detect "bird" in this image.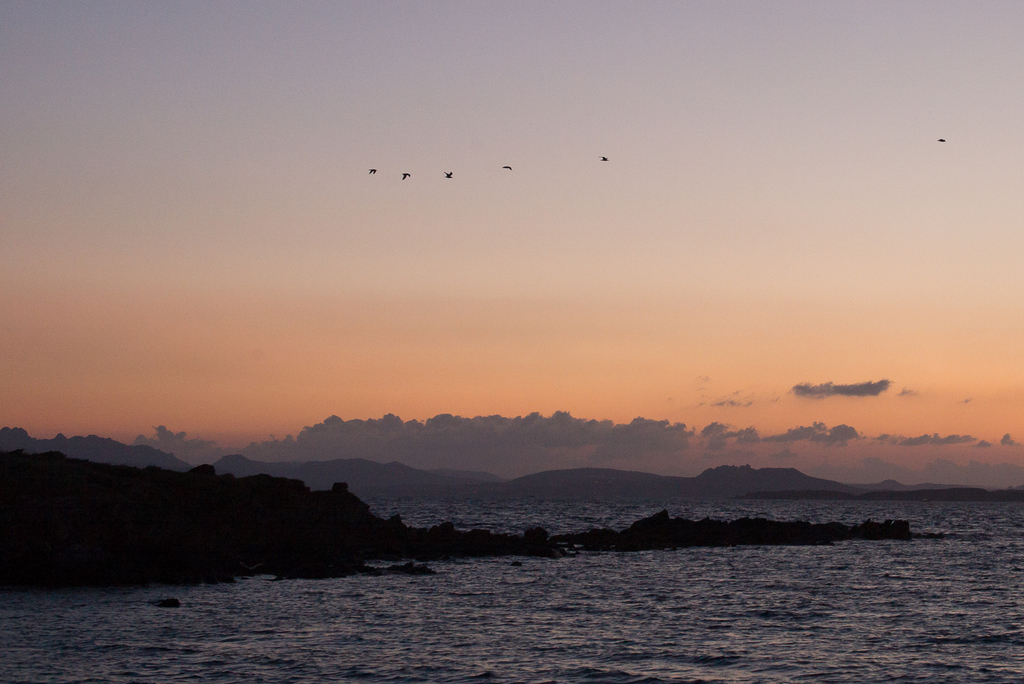
Detection: (left=403, top=171, right=410, bottom=183).
